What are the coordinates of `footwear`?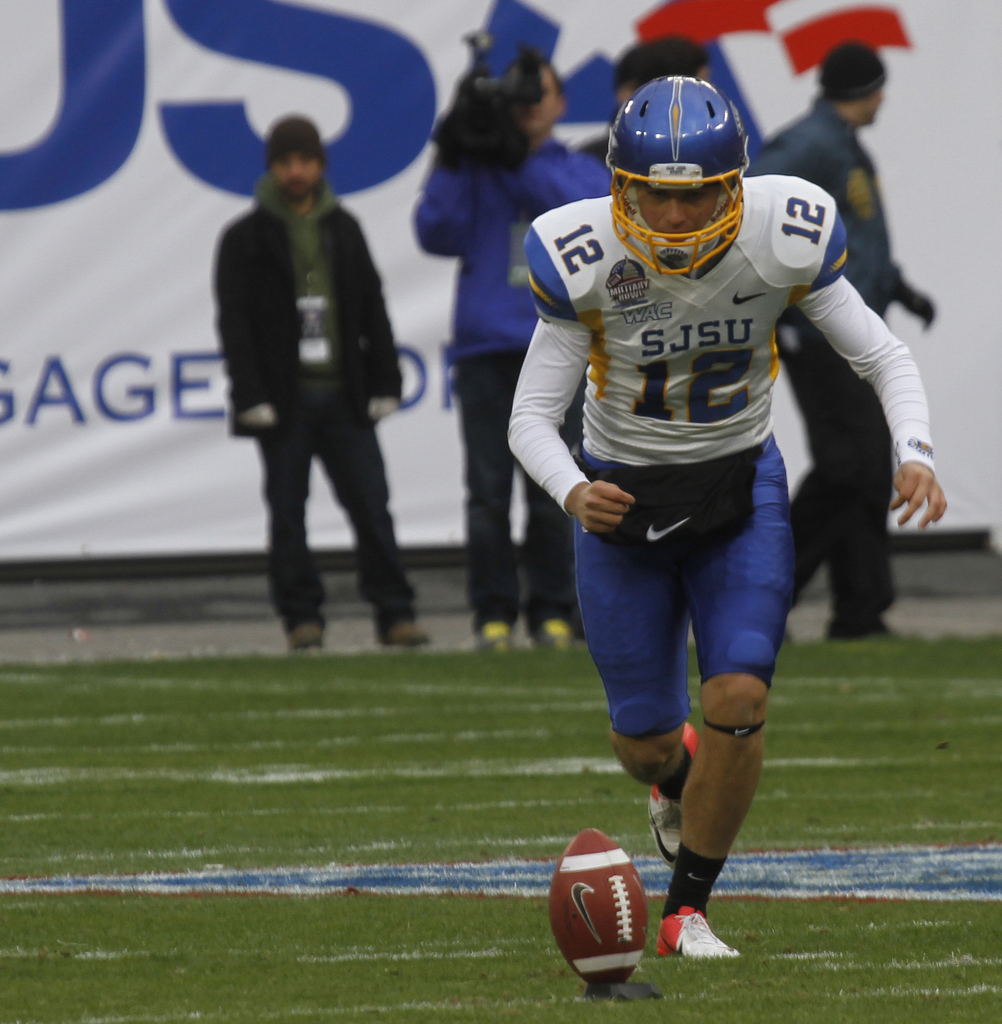
<box>379,623,427,643</box>.
